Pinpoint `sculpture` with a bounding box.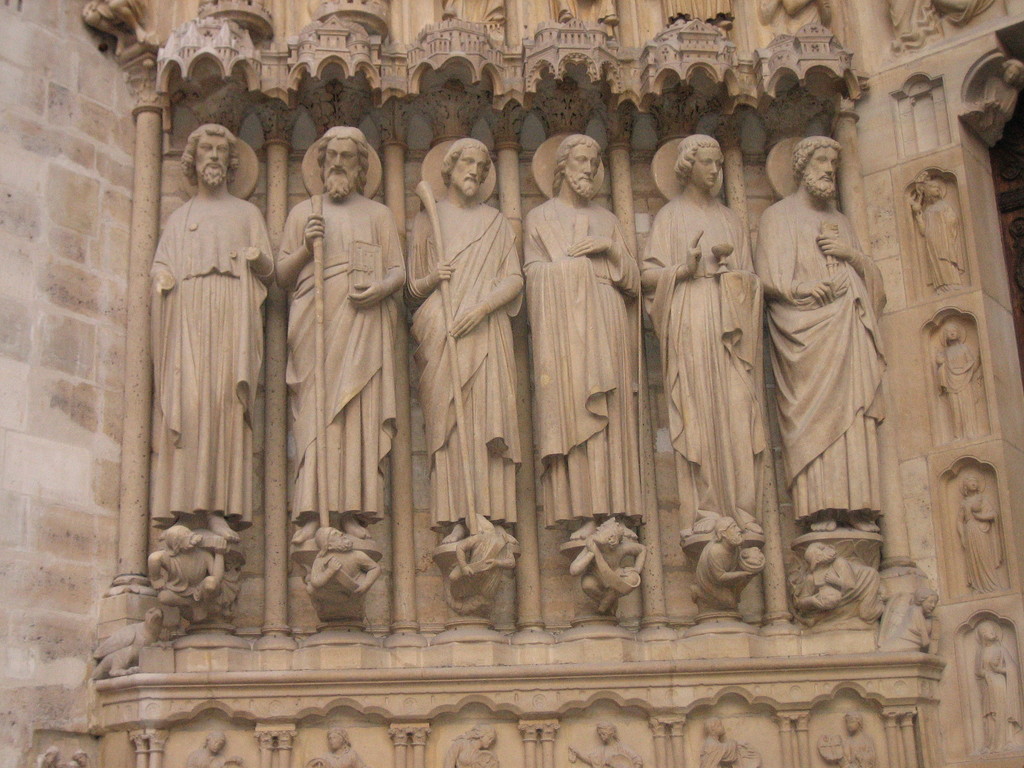
{"left": 694, "top": 713, "right": 748, "bottom": 767}.
